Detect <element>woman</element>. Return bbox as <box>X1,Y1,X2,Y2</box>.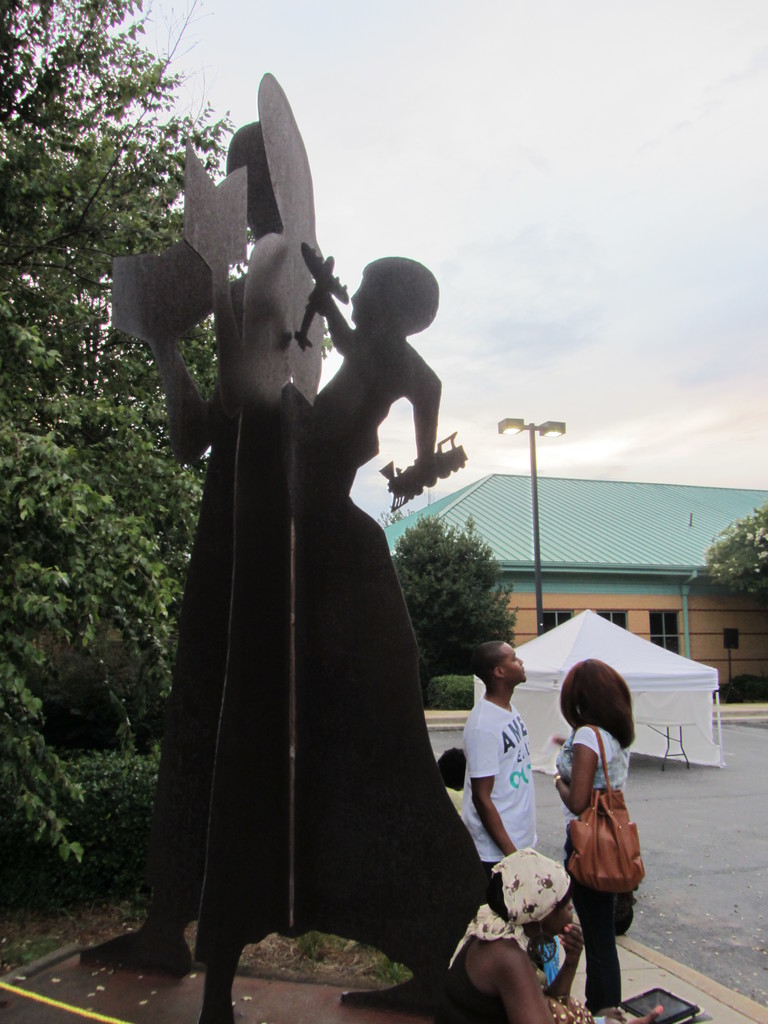
<box>529,645,659,1023</box>.
